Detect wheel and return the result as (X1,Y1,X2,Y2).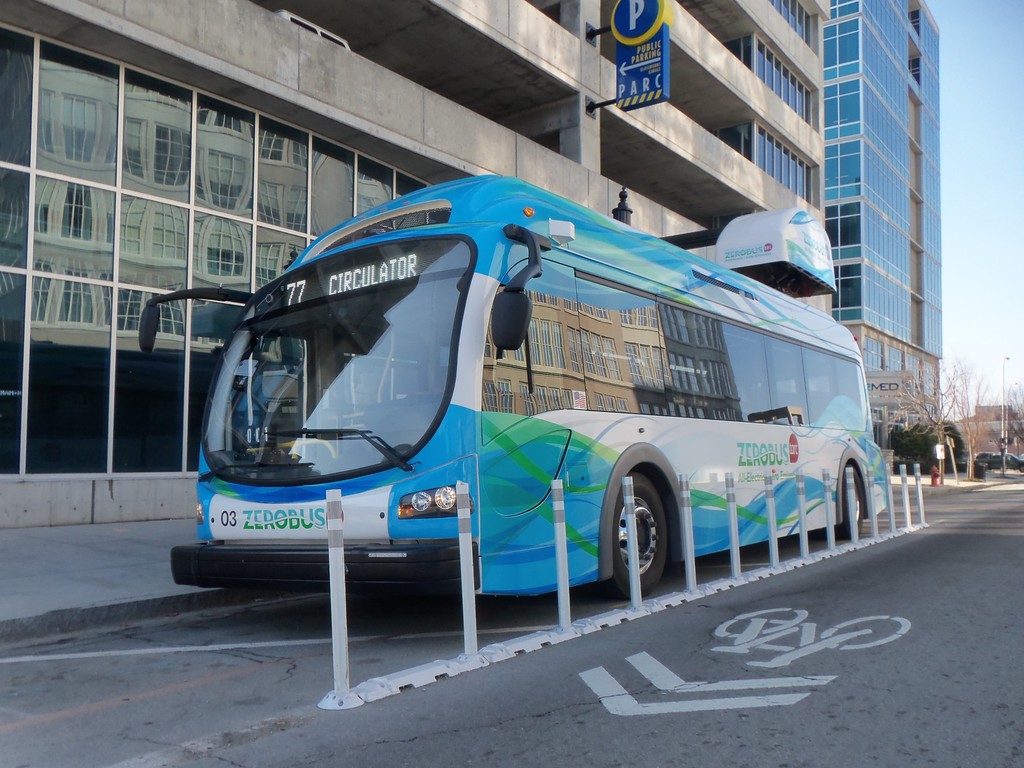
(813,461,867,537).
